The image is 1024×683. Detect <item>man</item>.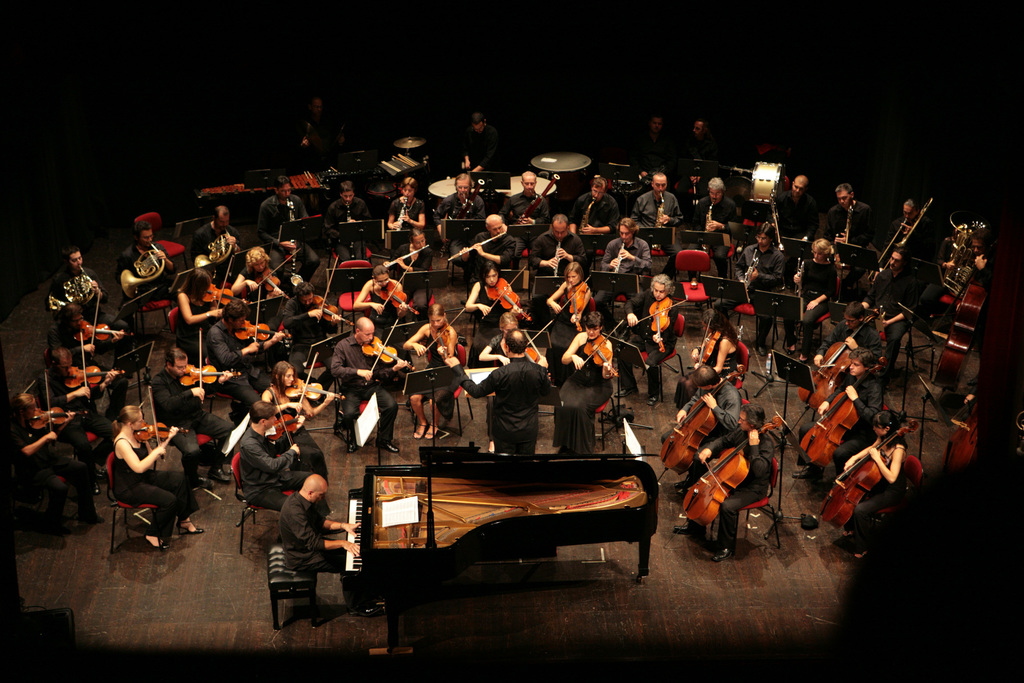
Detection: 824/183/876/301.
